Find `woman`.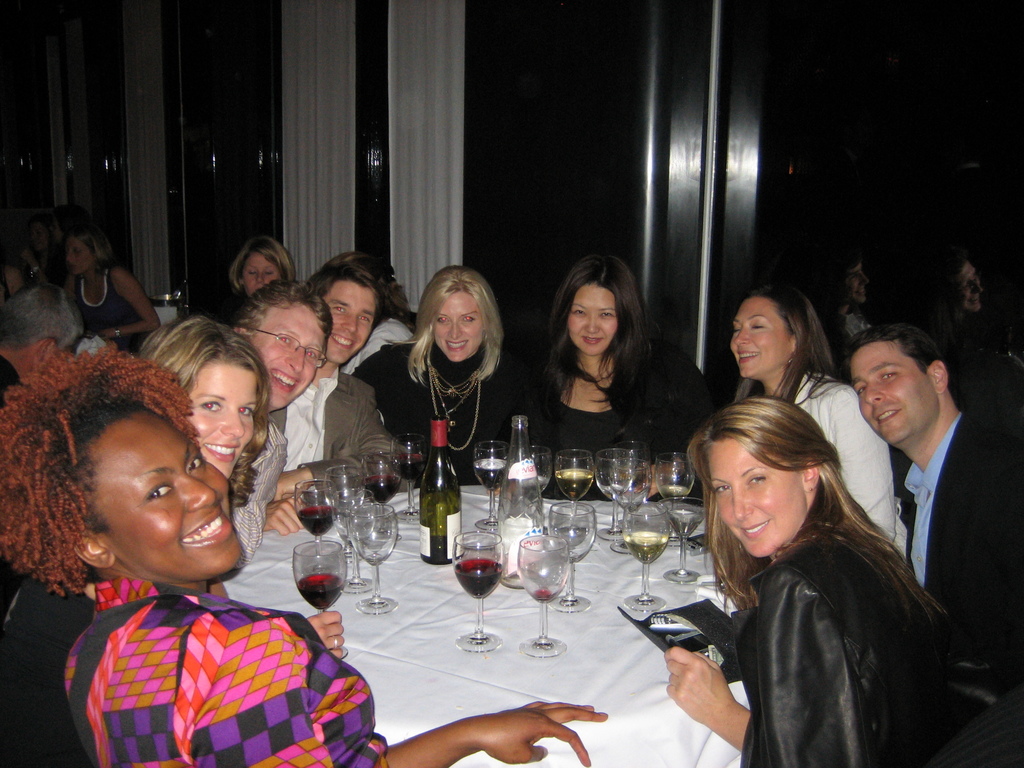
region(348, 257, 529, 485).
